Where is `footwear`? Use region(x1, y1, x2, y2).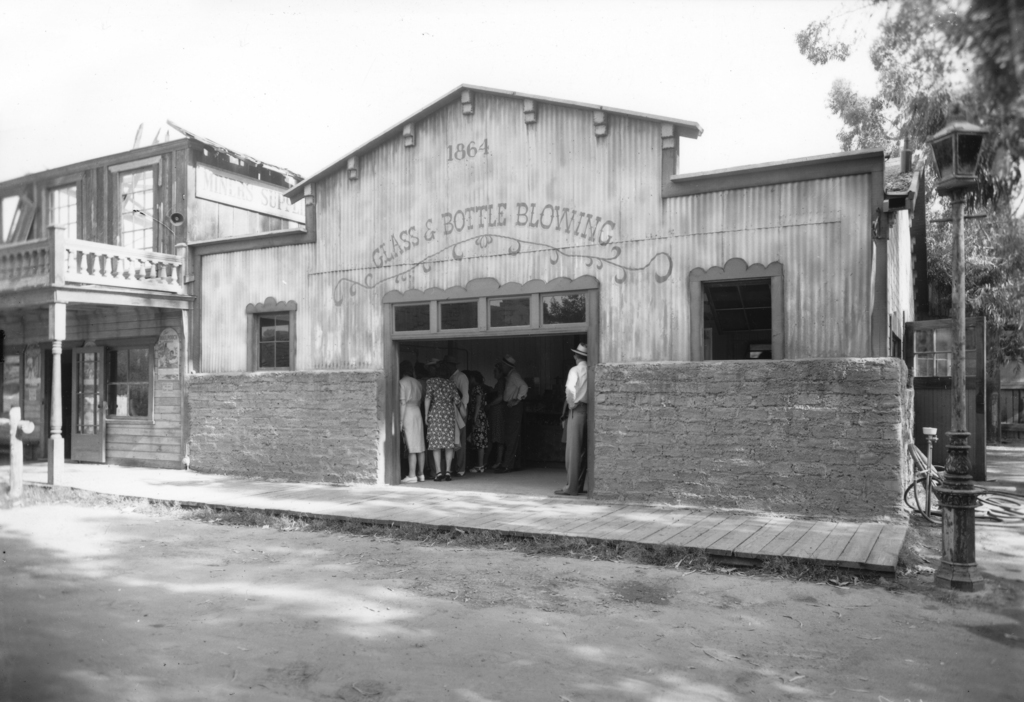
region(446, 472, 450, 480).
